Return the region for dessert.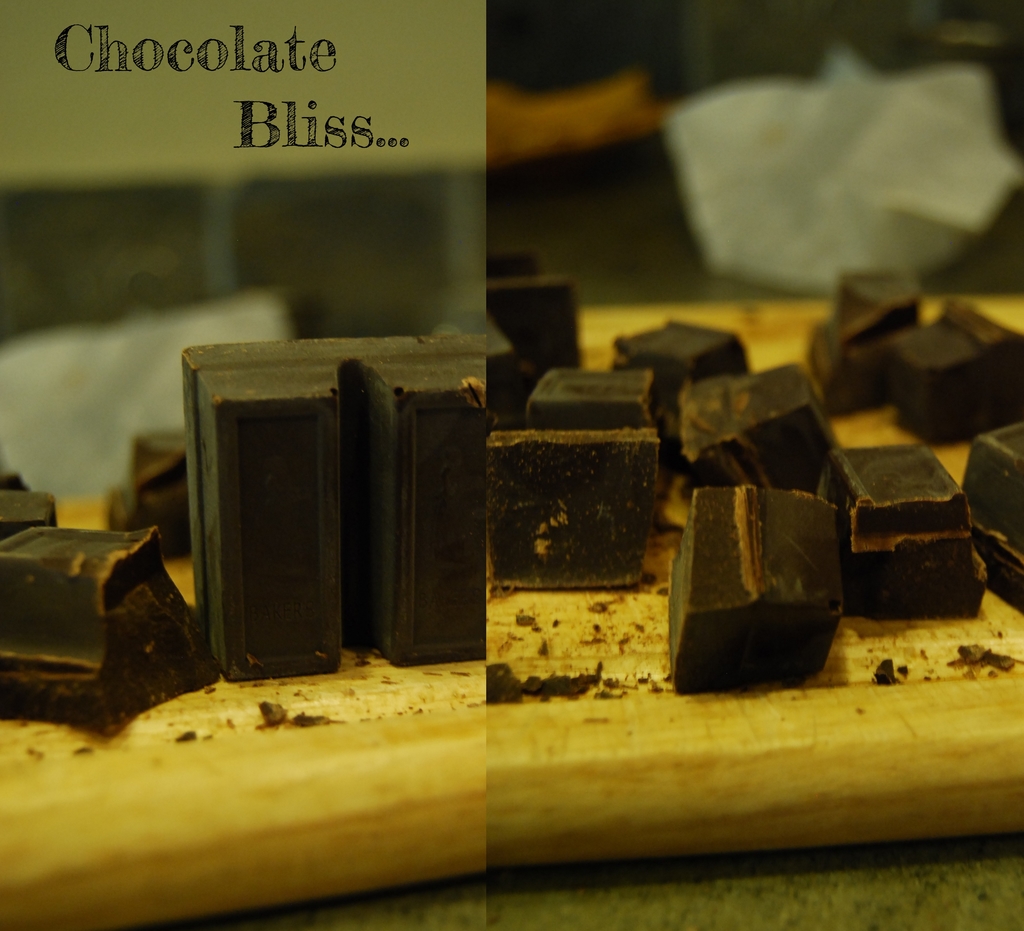
(824,443,993,619).
